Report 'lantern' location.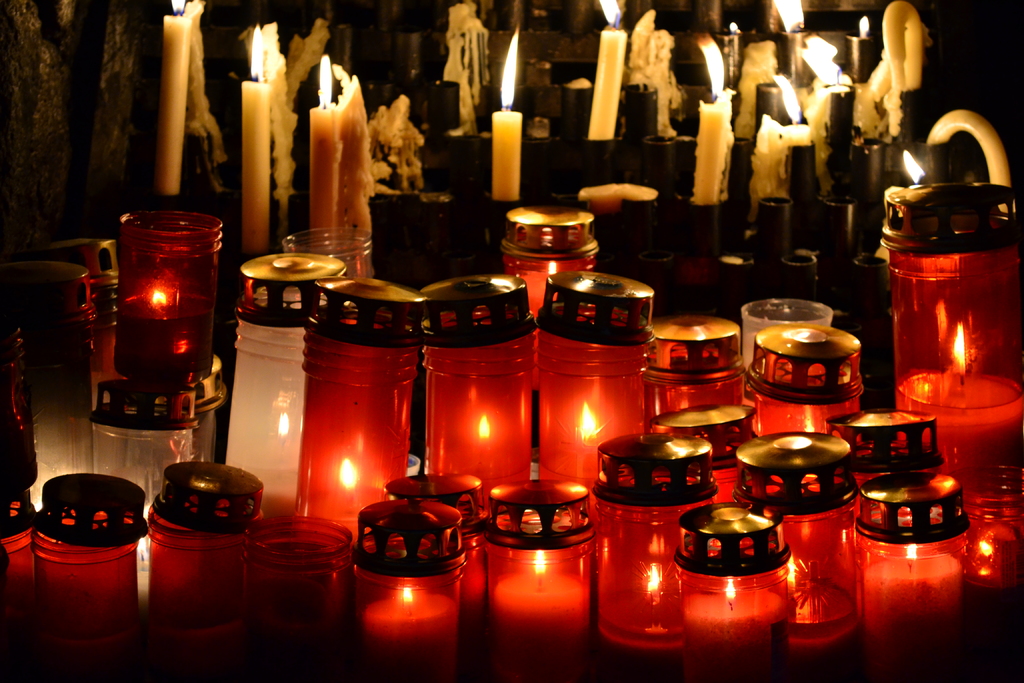
Report: <bbox>303, 276, 421, 539</bbox>.
